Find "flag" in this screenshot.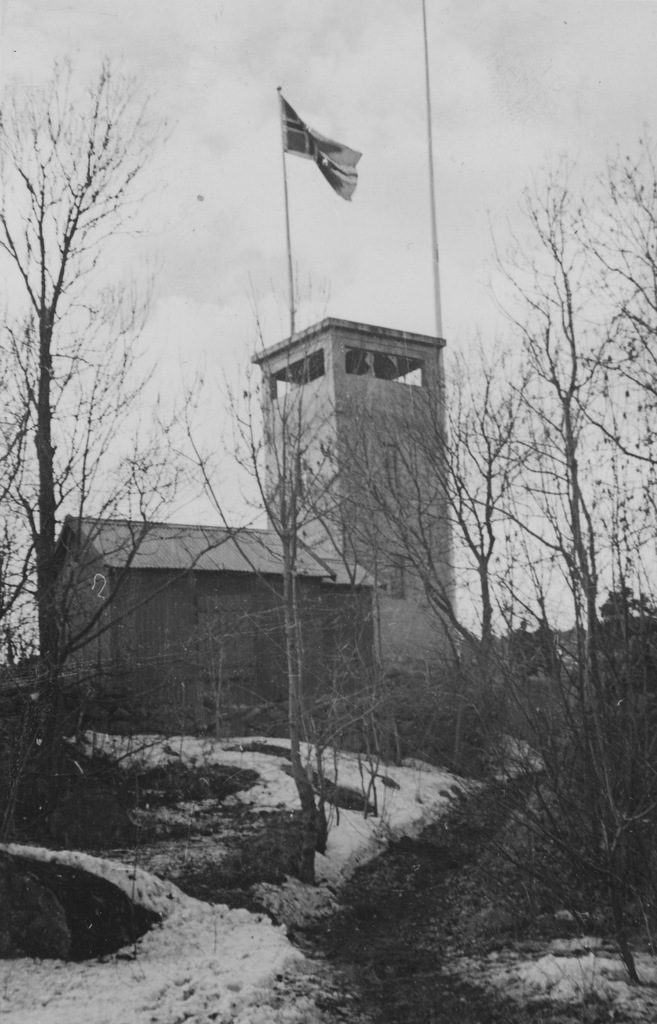
The bounding box for "flag" is bbox=(266, 83, 380, 196).
